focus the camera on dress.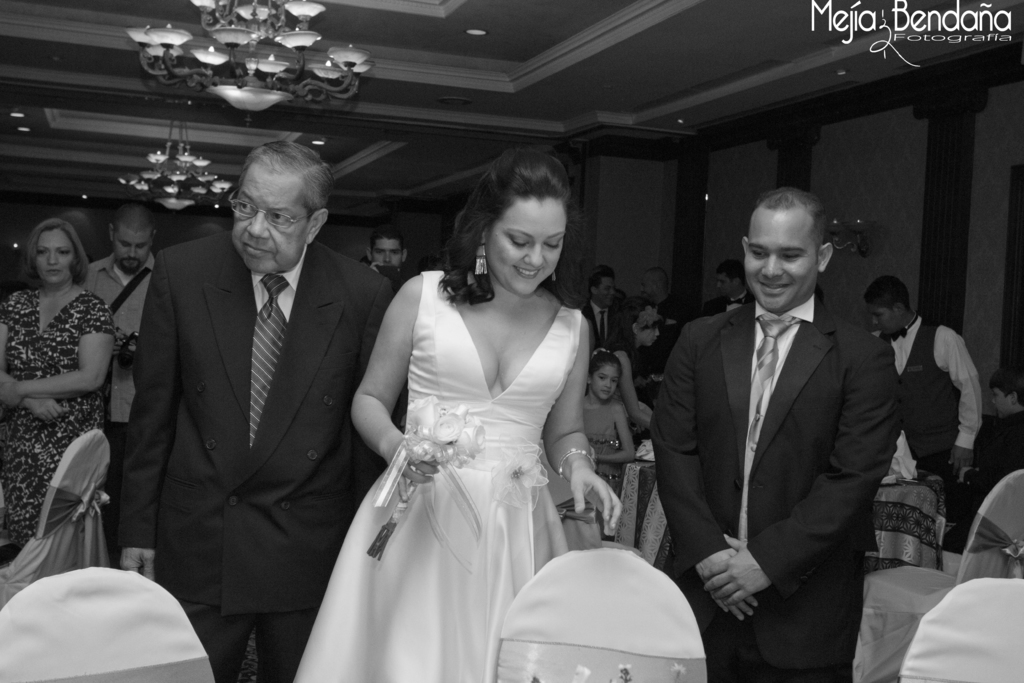
Focus region: (0,289,123,542).
